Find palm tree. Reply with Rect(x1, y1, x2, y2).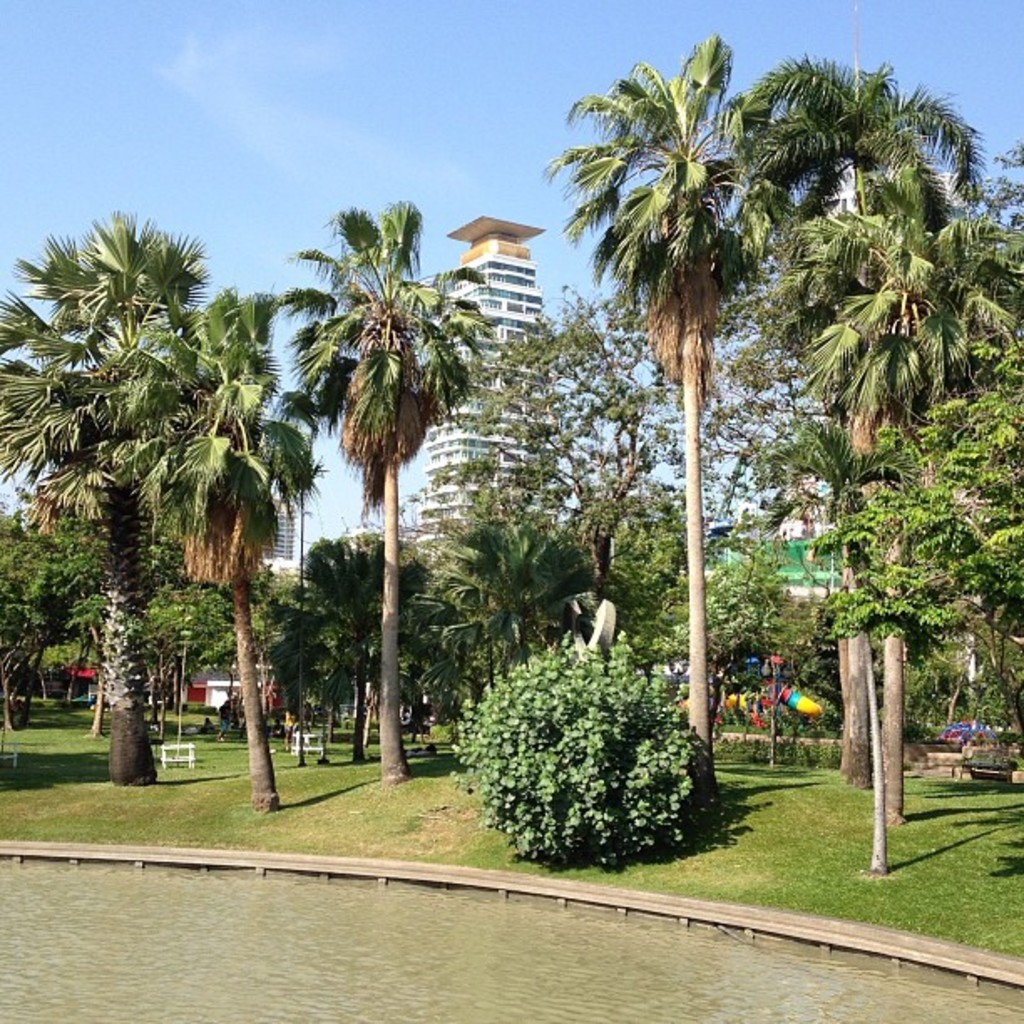
Rect(791, 74, 935, 383).
